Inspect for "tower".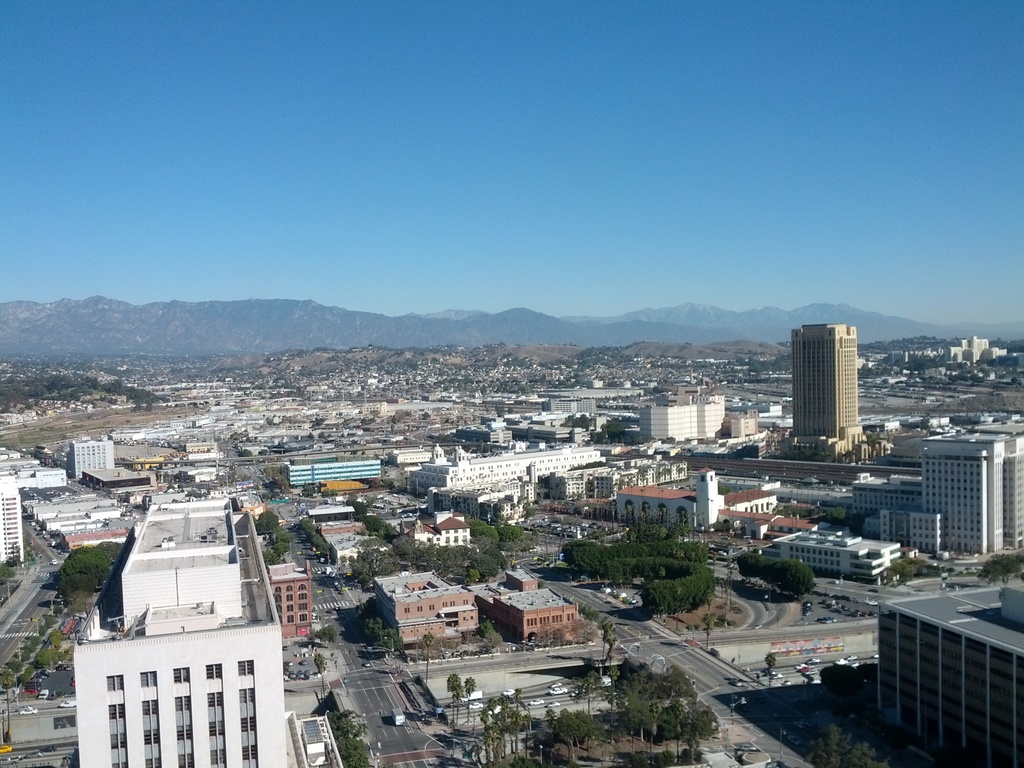
Inspection: detection(70, 429, 118, 483).
